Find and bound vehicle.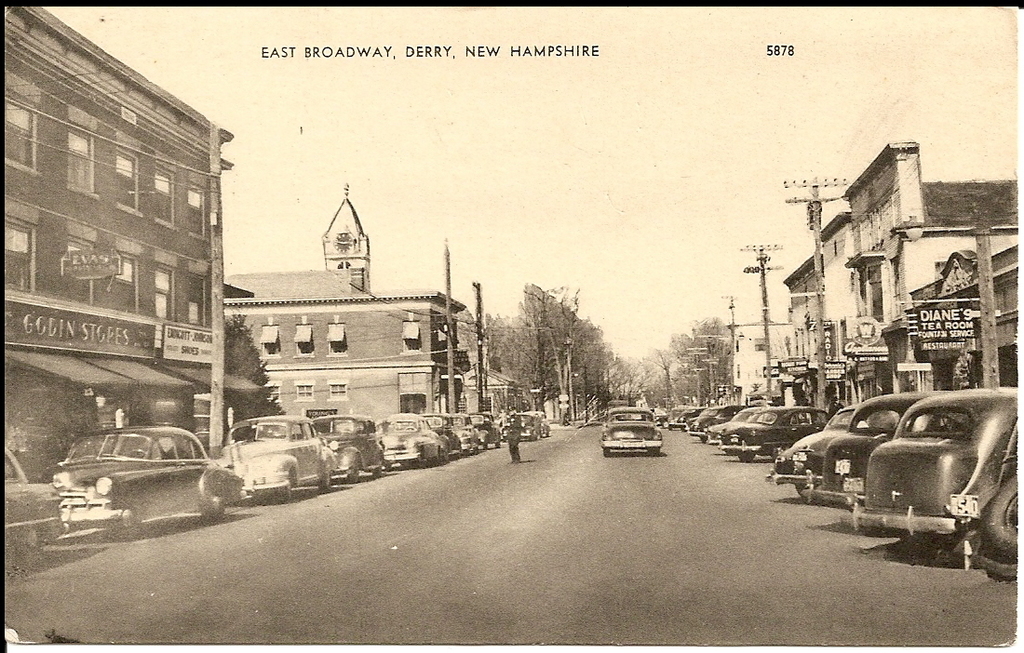
Bound: <region>499, 403, 541, 442</region>.
